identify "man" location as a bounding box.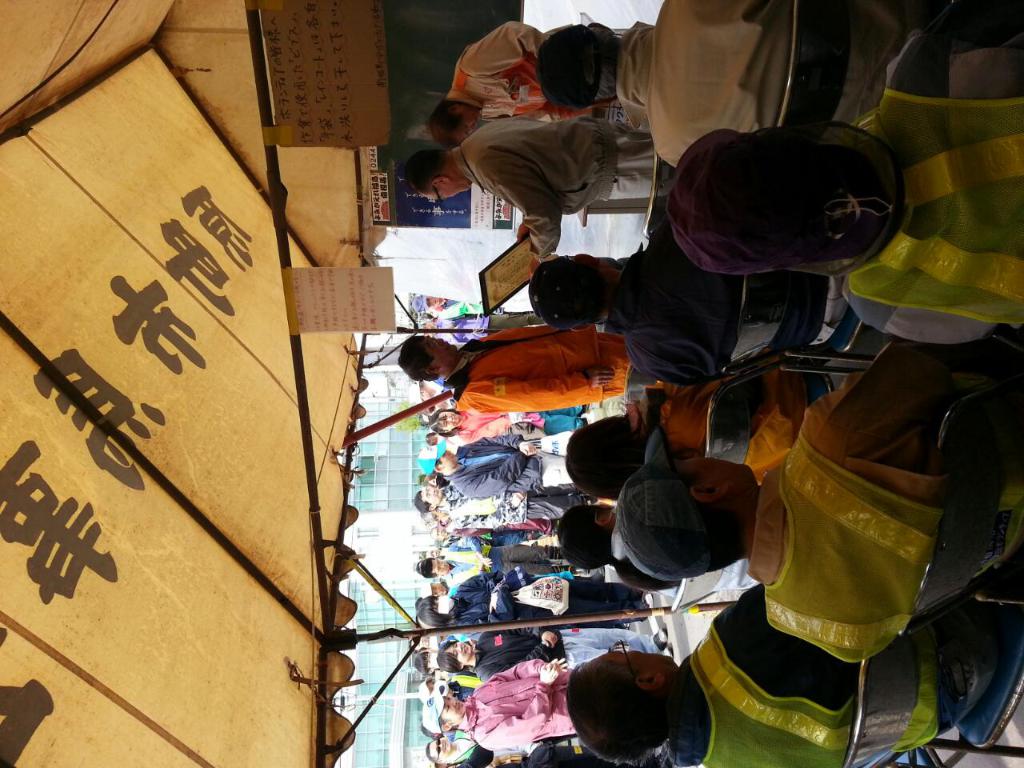
[666,0,1023,354].
